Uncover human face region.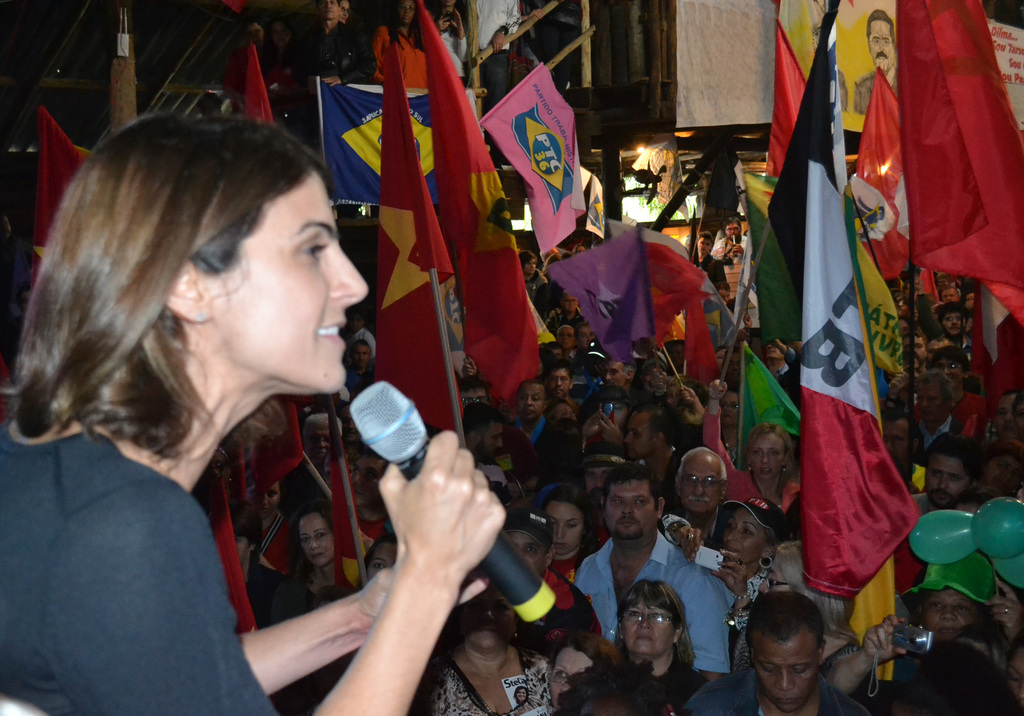
Uncovered: l=941, t=314, r=963, b=331.
